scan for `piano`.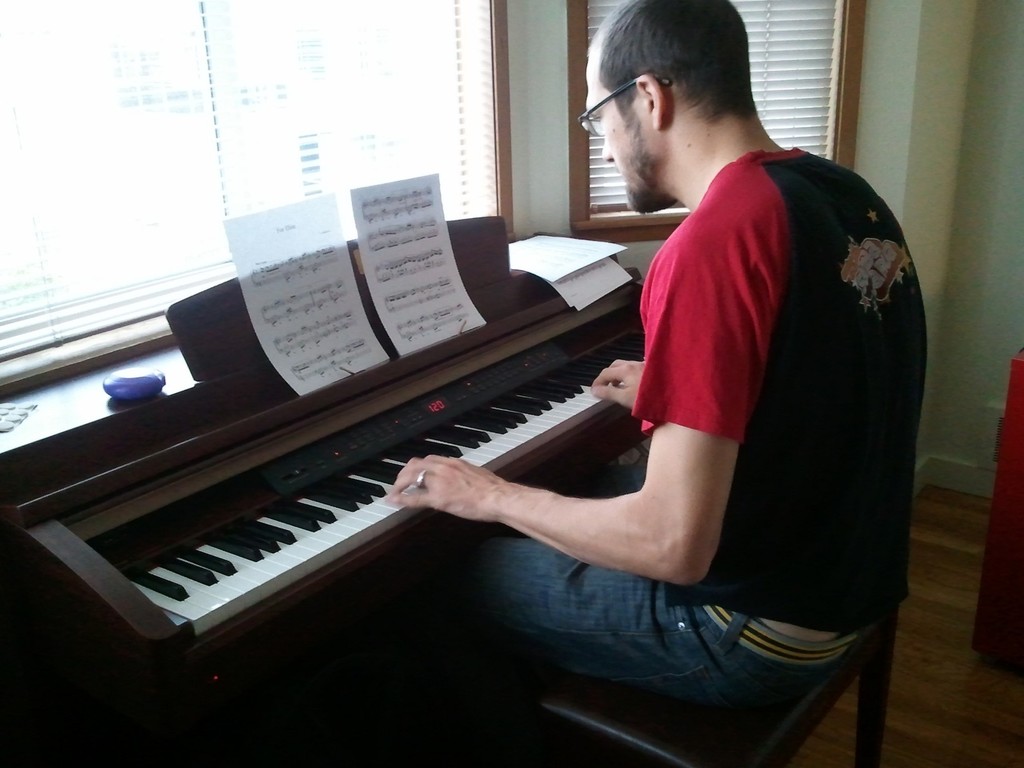
Scan result: <region>1, 211, 645, 679</region>.
